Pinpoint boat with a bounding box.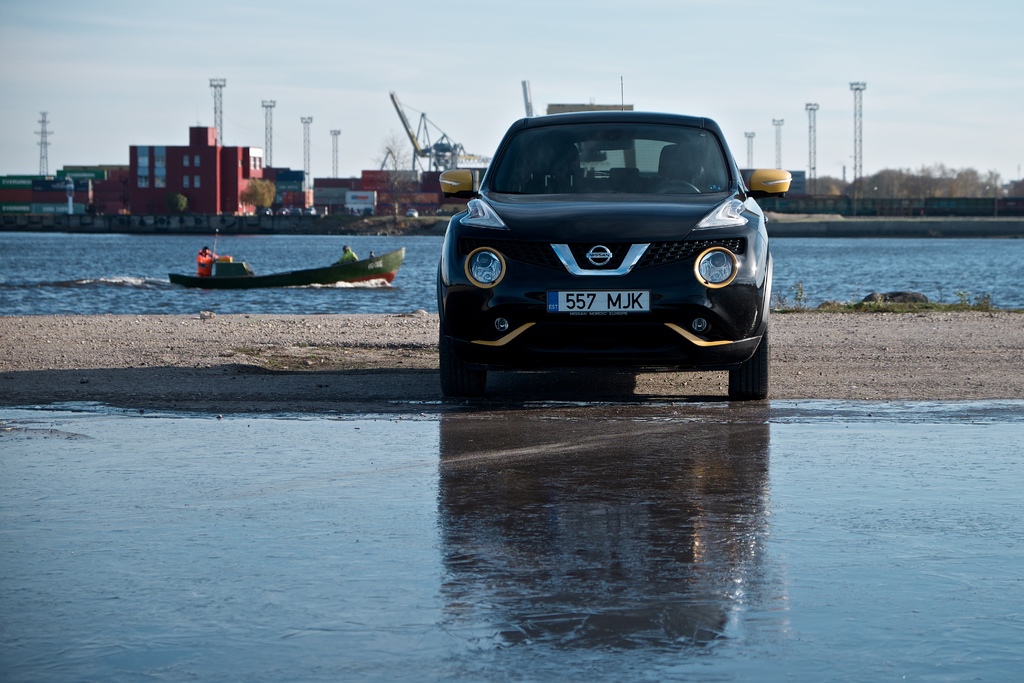
x1=176 y1=233 x2=384 y2=295.
